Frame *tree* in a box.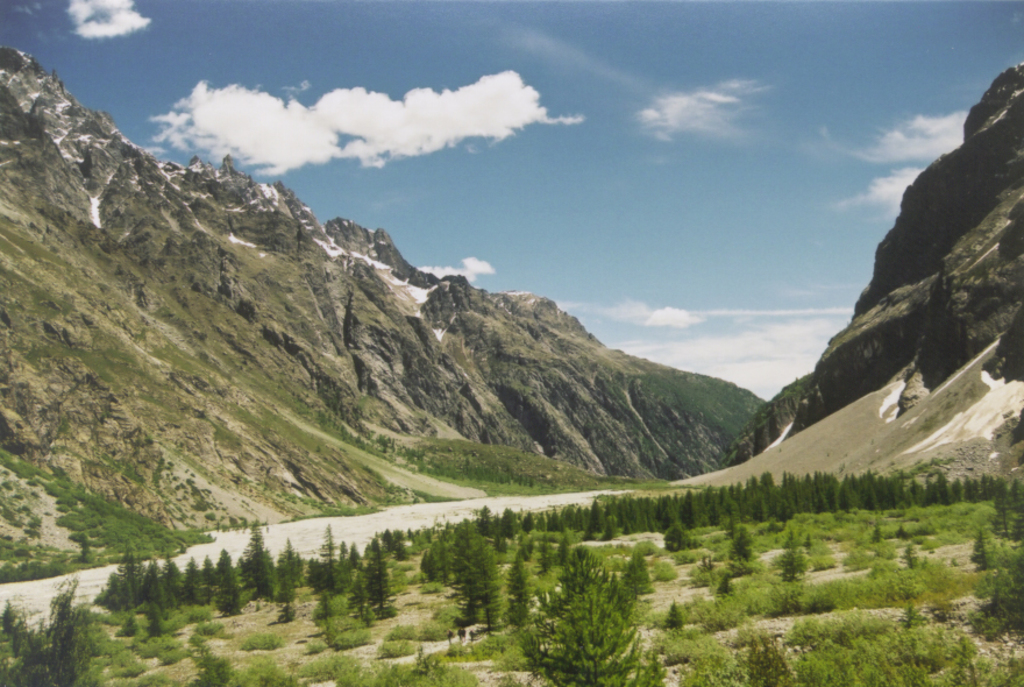
[528, 545, 664, 686].
